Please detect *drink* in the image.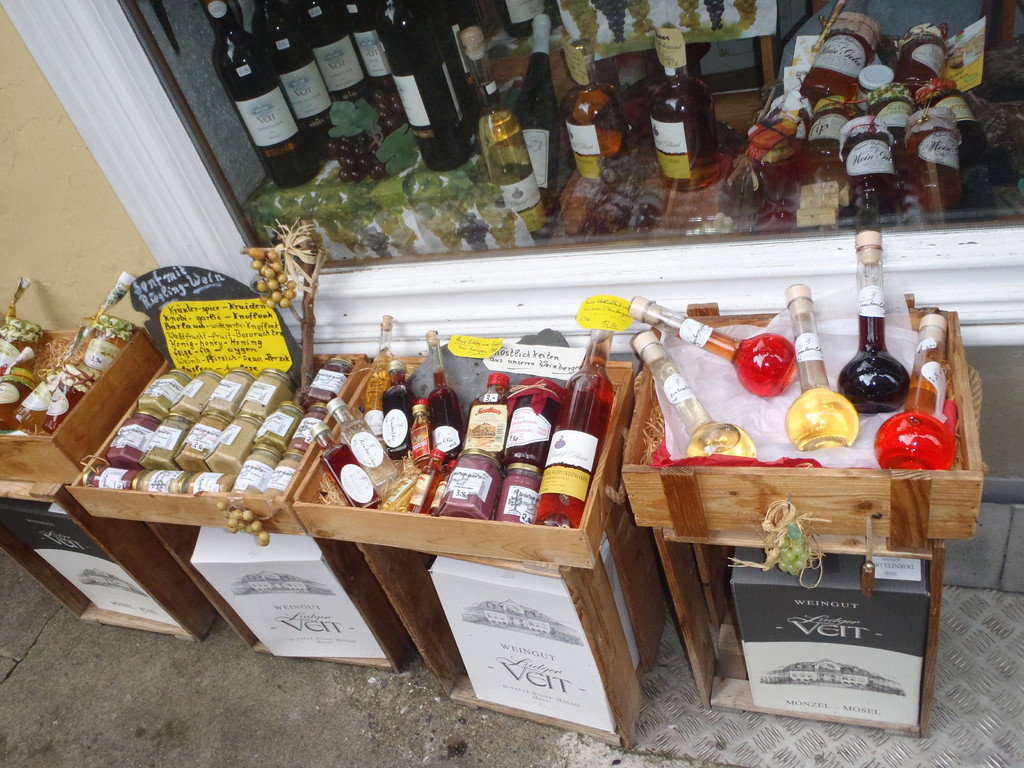
crop(0, 371, 36, 426).
